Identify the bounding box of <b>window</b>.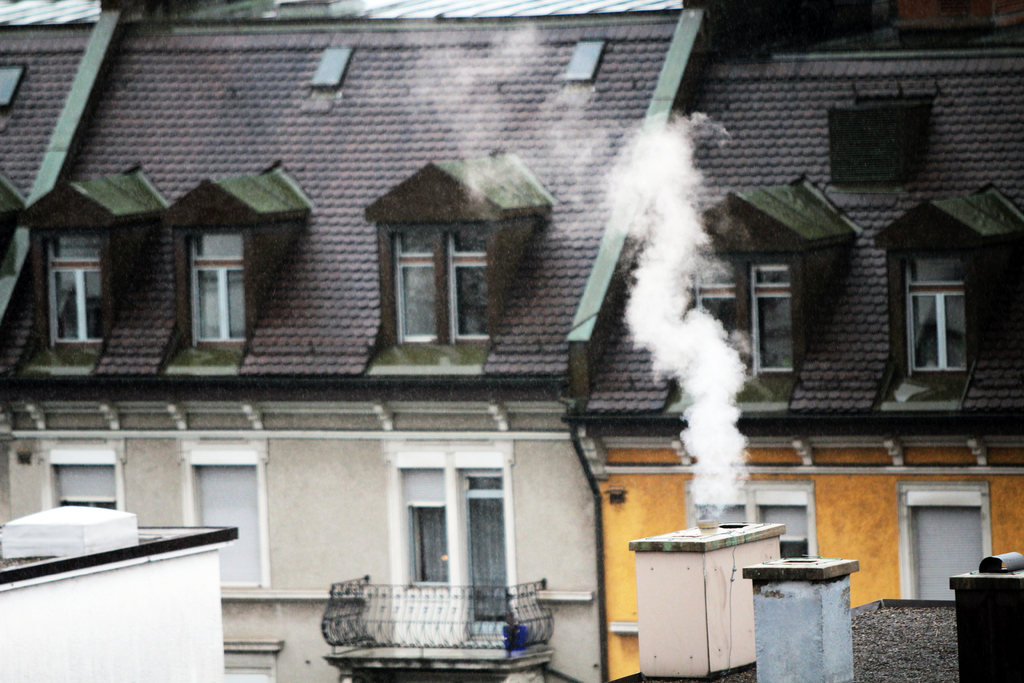
bbox(681, 481, 816, 559).
